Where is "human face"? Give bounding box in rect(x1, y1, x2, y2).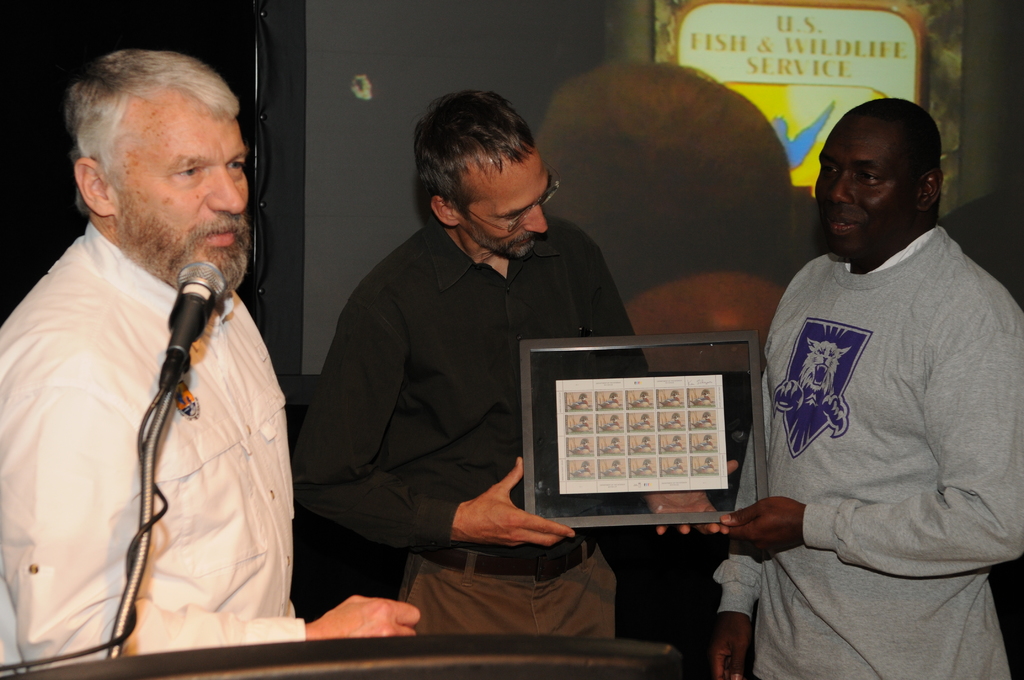
rect(817, 129, 923, 258).
